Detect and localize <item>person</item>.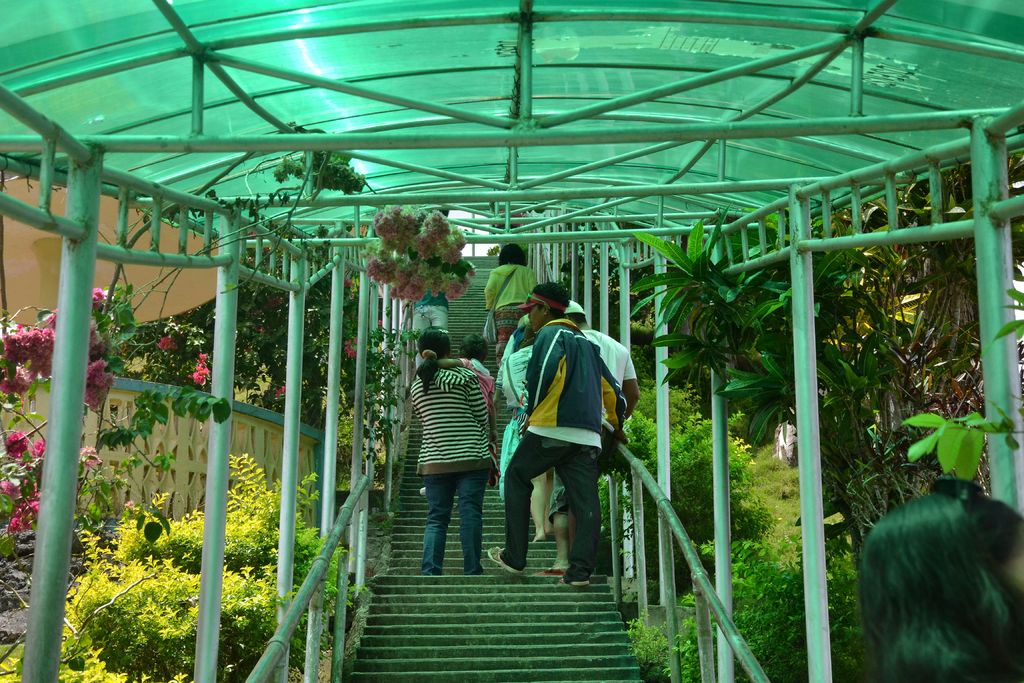
Localized at [left=483, top=241, right=538, bottom=367].
